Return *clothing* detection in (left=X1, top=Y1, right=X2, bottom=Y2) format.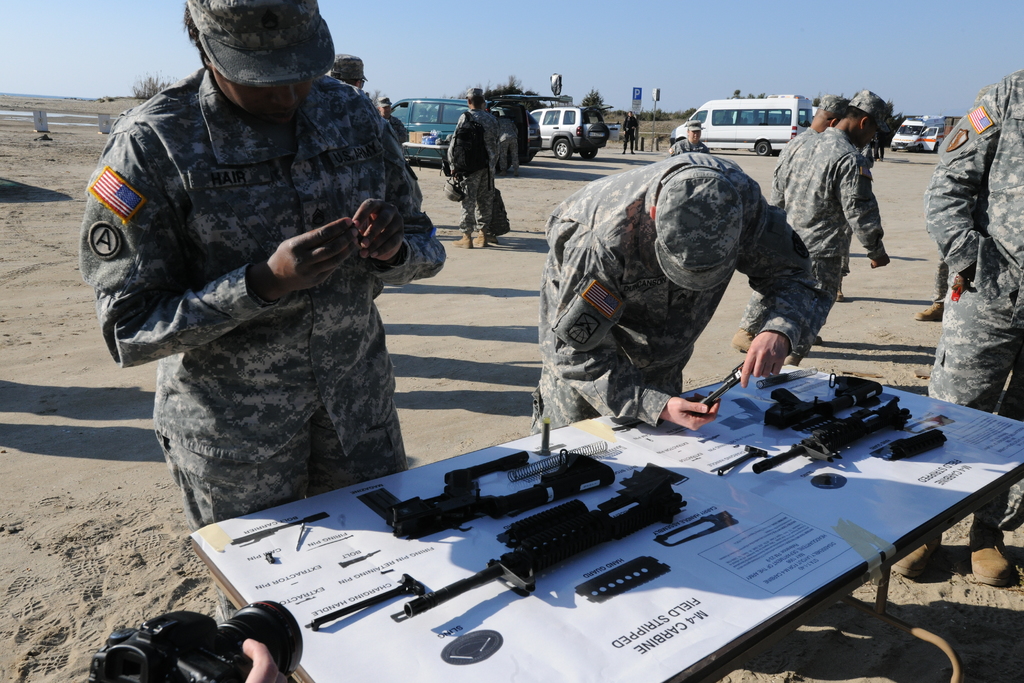
(left=92, top=64, right=445, bottom=629).
